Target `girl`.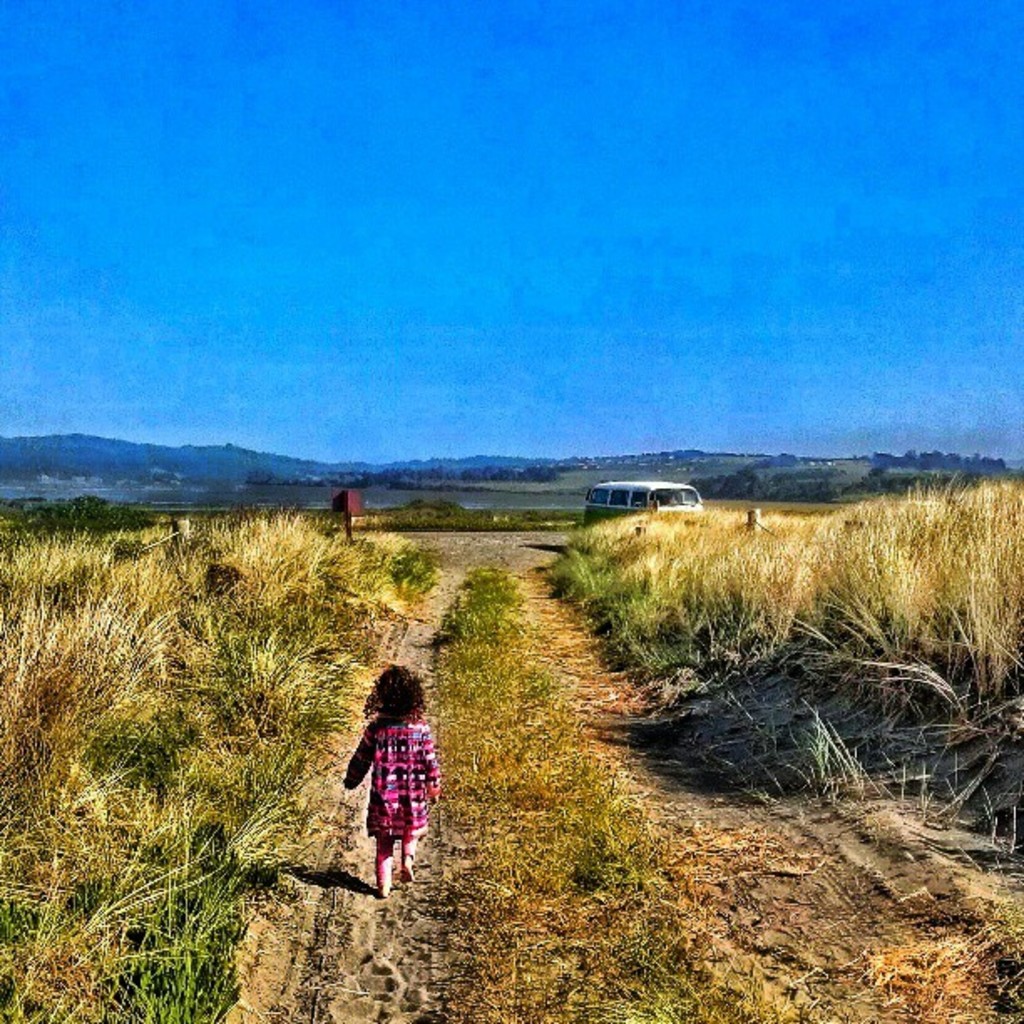
Target region: select_region(340, 656, 442, 904).
